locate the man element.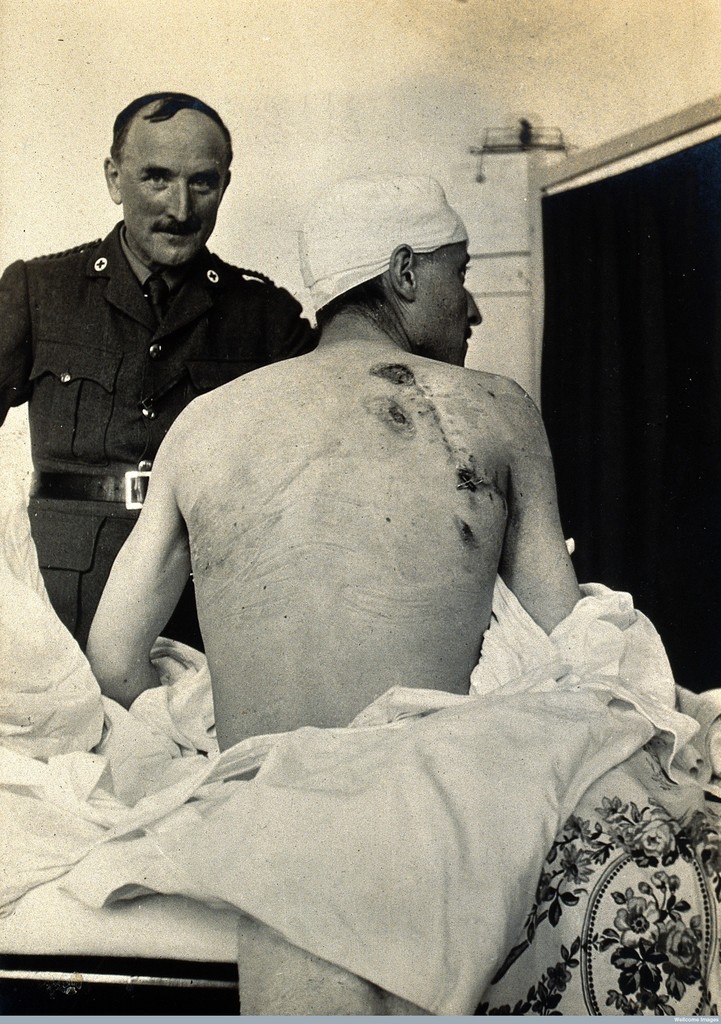
Element bbox: bbox(87, 177, 580, 737).
